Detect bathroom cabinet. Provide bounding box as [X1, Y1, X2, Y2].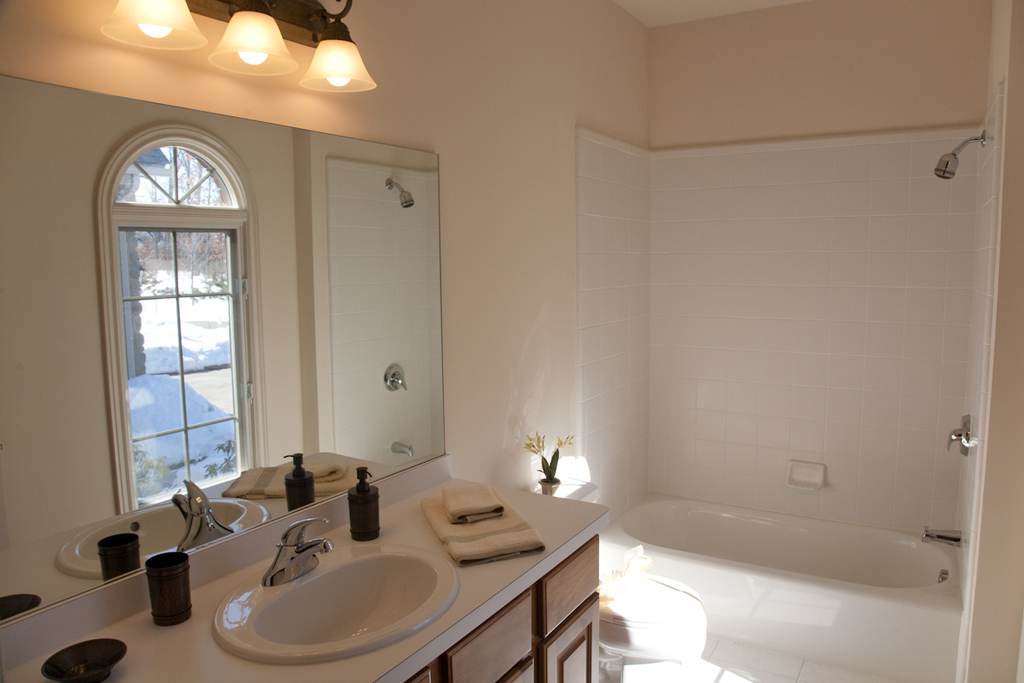
[412, 534, 599, 682].
